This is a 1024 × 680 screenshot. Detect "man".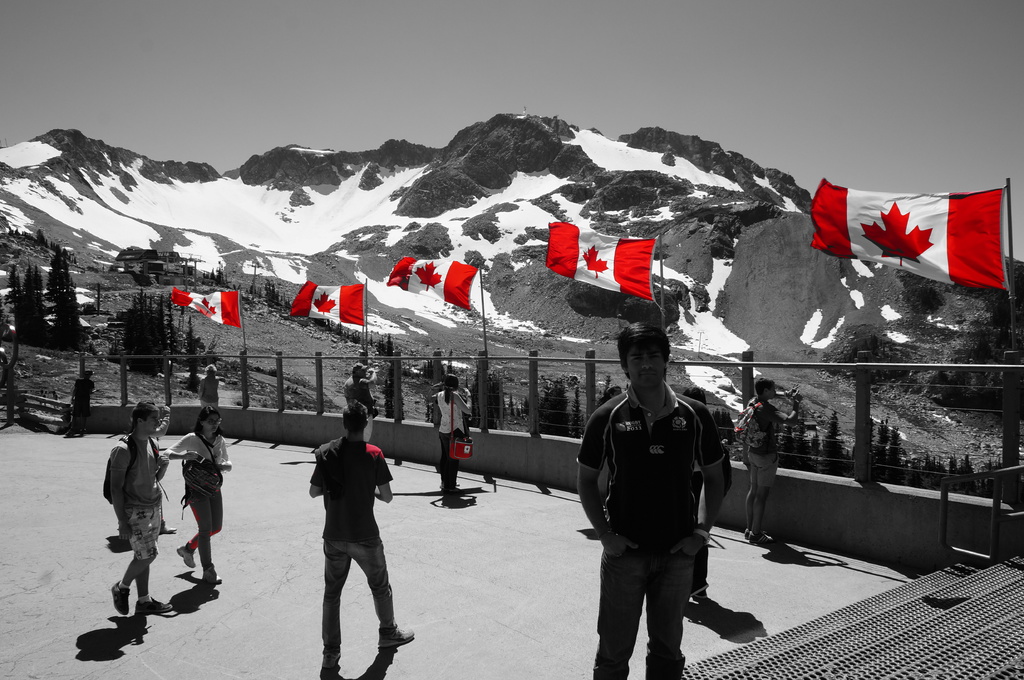
l=64, t=369, r=94, b=438.
